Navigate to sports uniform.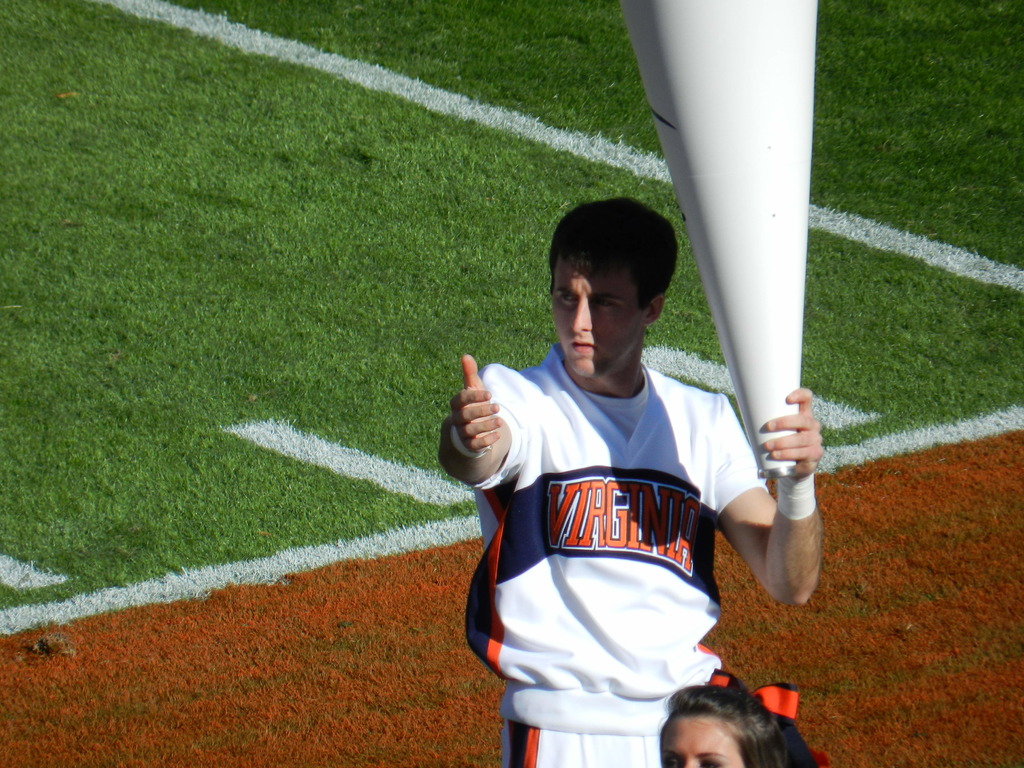
Navigation target: <box>459,335,758,748</box>.
